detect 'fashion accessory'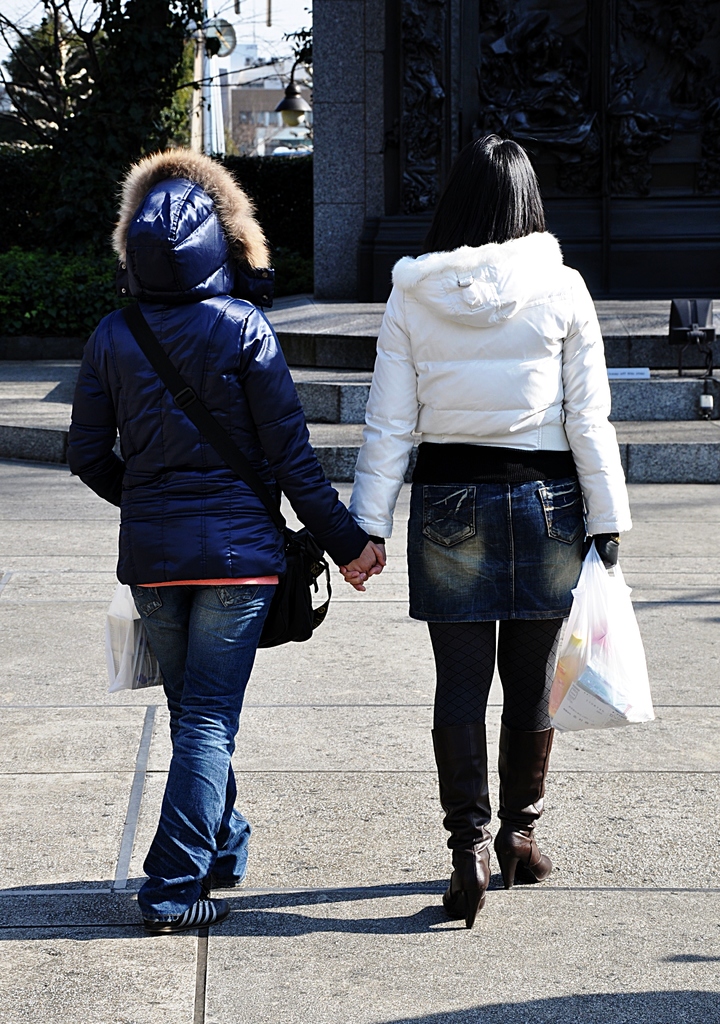
[left=430, top=732, right=495, bottom=929]
